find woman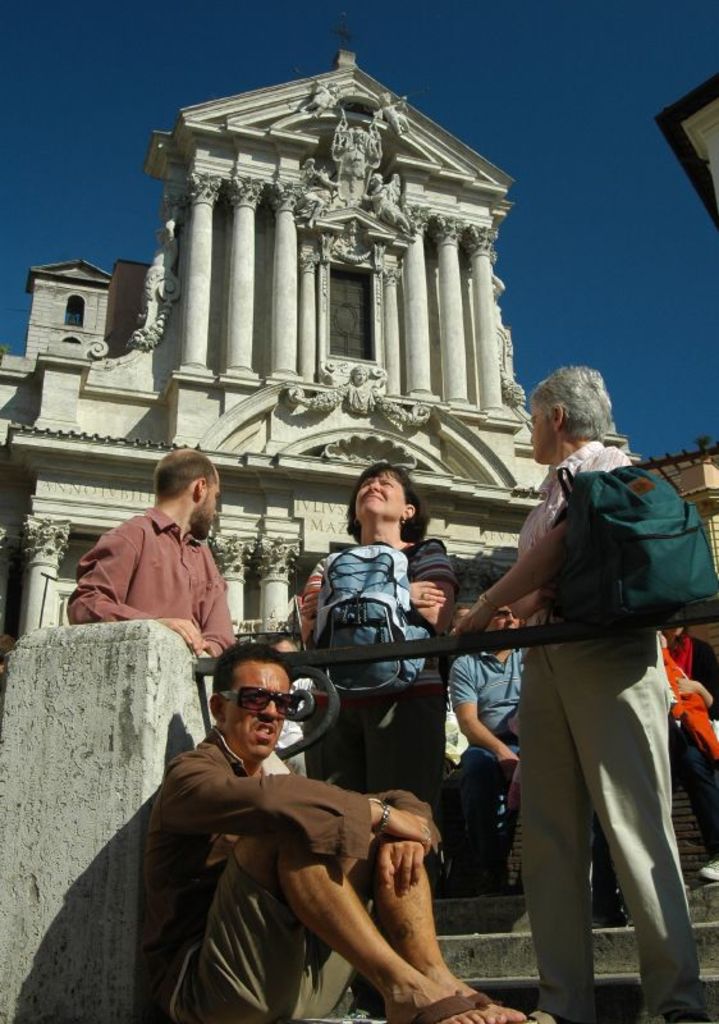
rect(299, 461, 462, 888)
